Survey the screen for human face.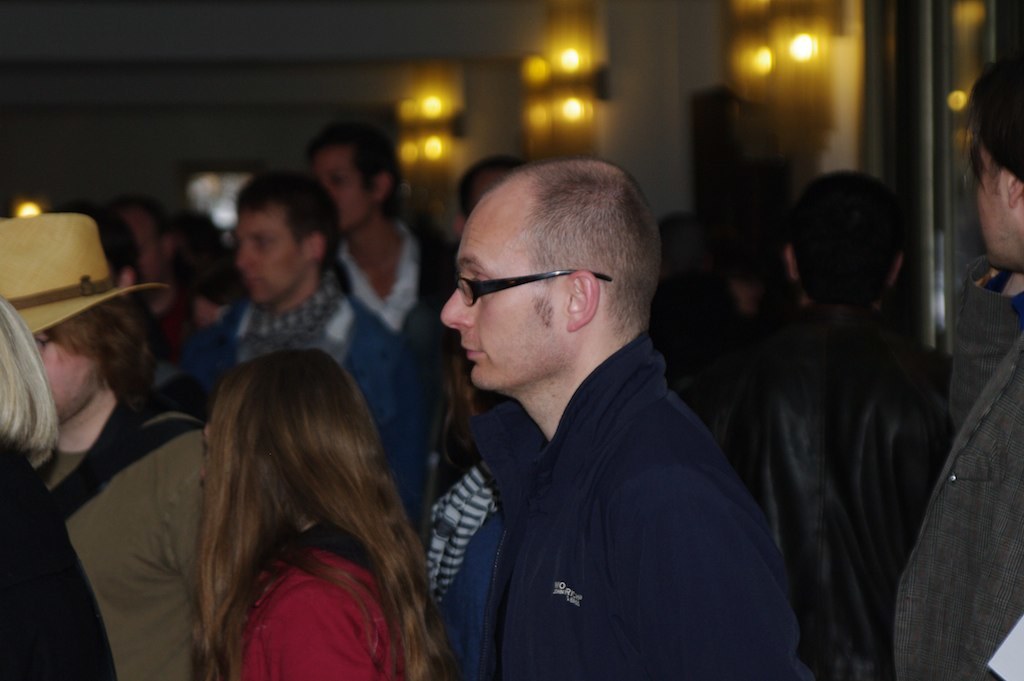
Survey found: 978, 145, 1018, 262.
